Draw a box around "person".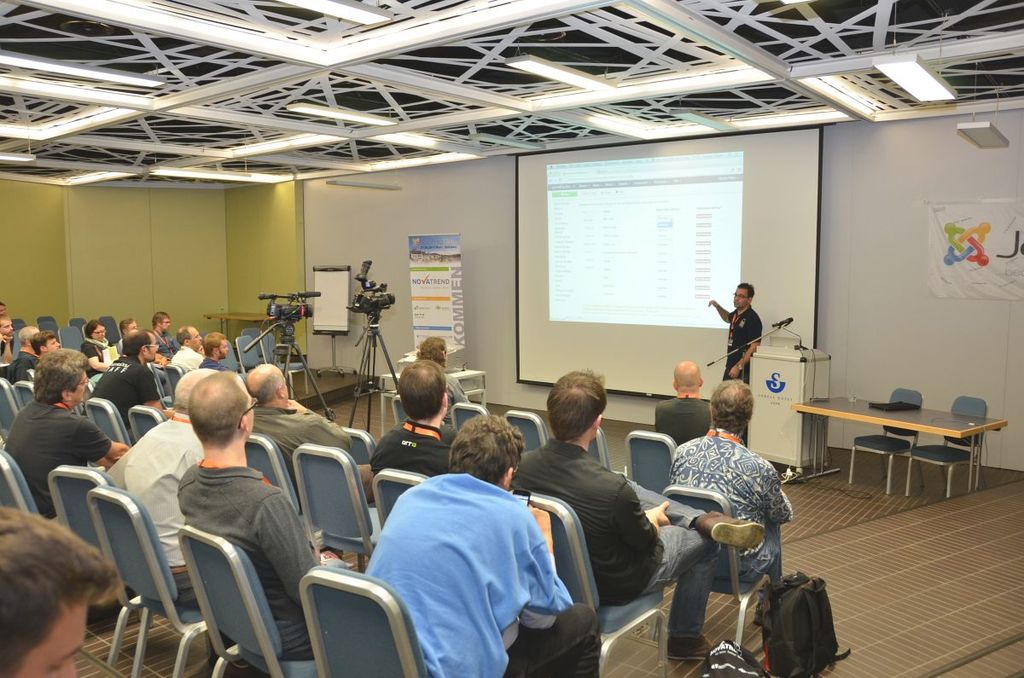
(2,513,119,677).
